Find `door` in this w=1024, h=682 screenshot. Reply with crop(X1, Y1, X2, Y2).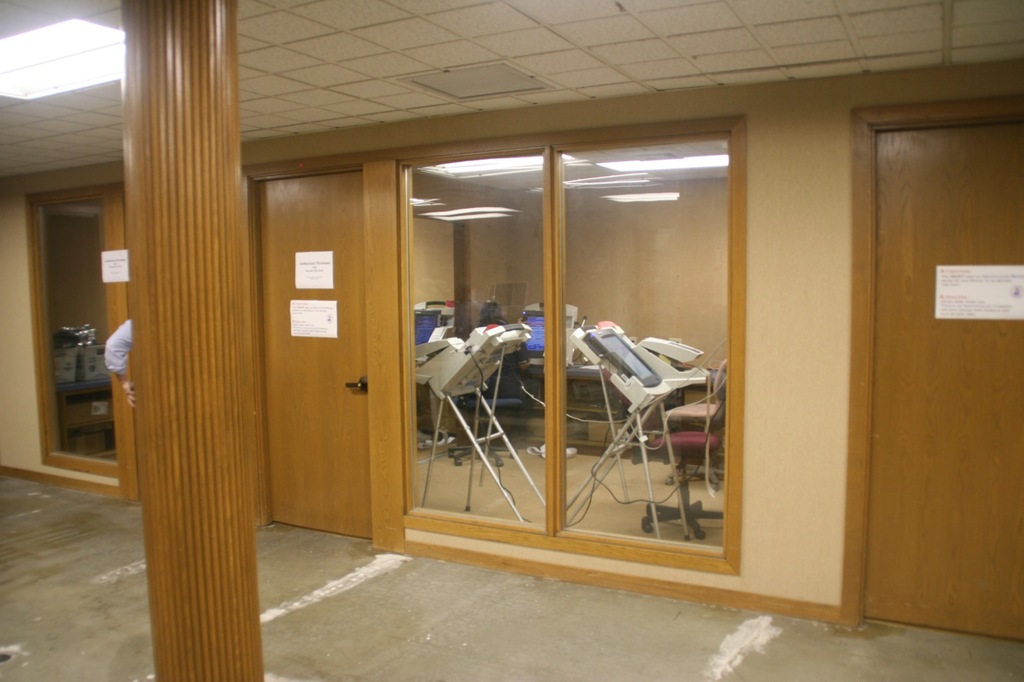
crop(252, 171, 373, 538).
